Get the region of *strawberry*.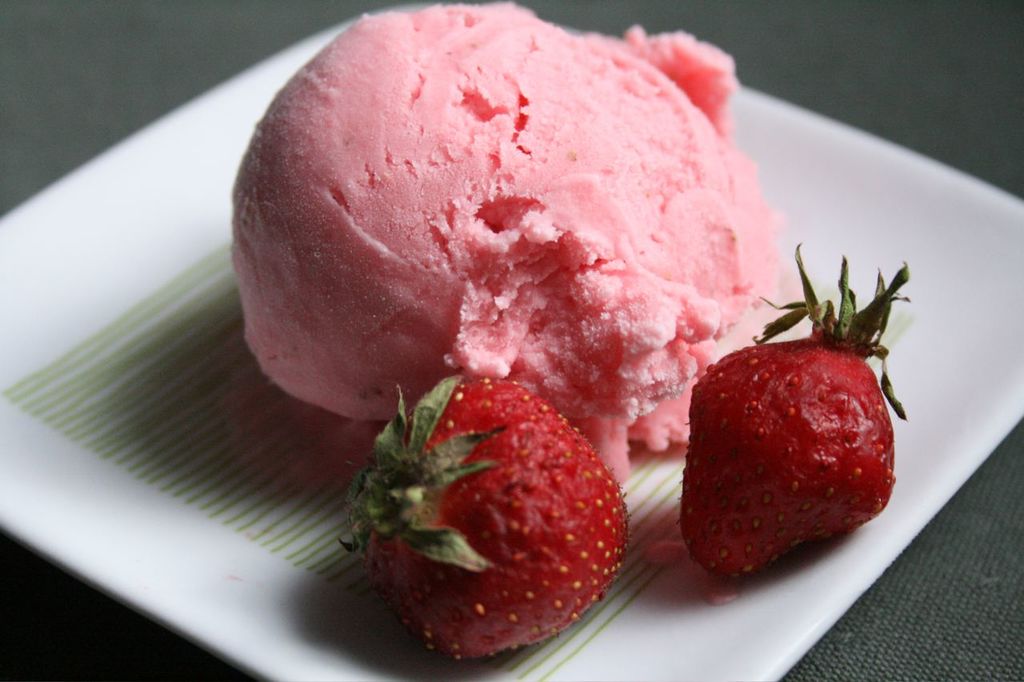
detection(343, 383, 626, 651).
